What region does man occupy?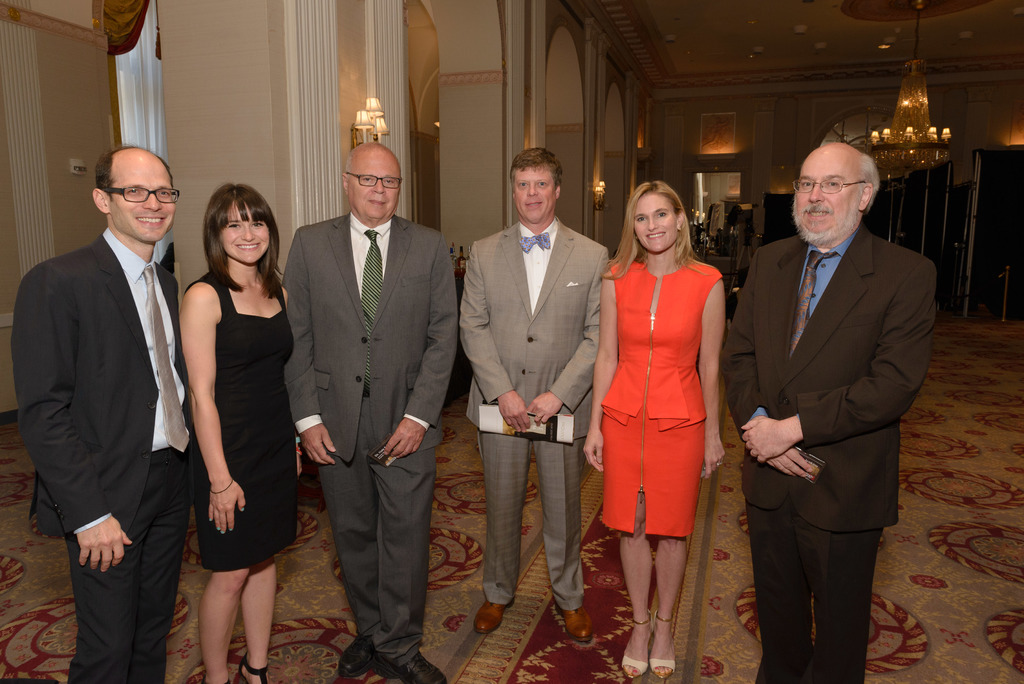
718 142 899 683.
